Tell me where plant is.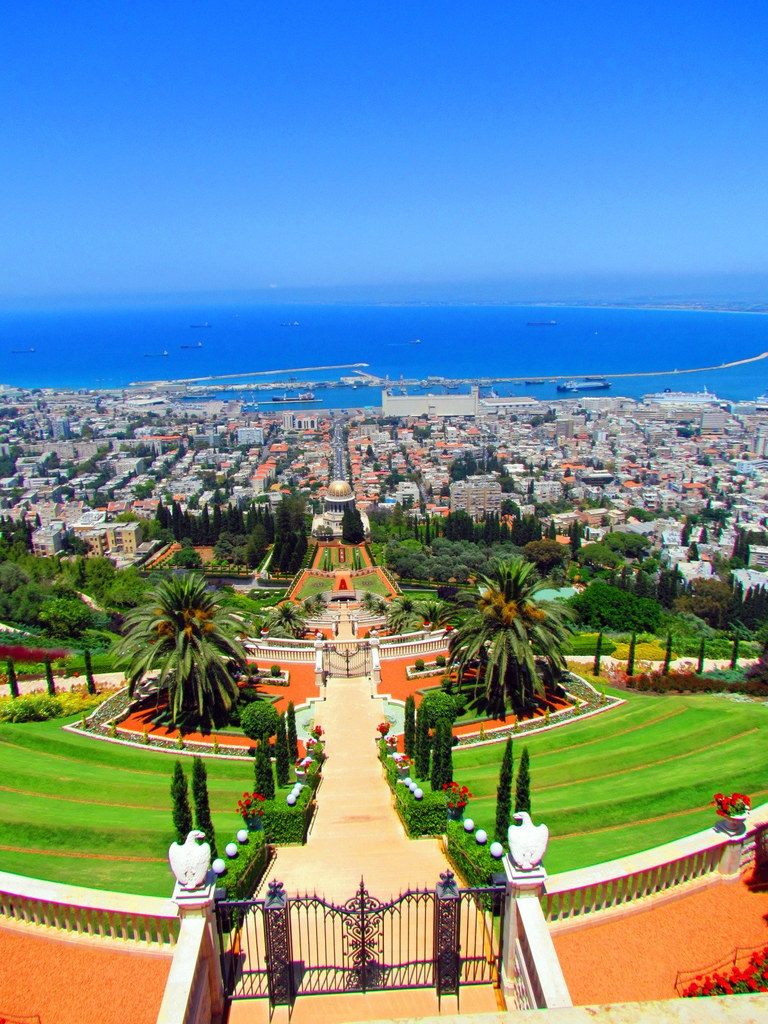
plant is at left=0, top=697, right=61, bottom=724.
